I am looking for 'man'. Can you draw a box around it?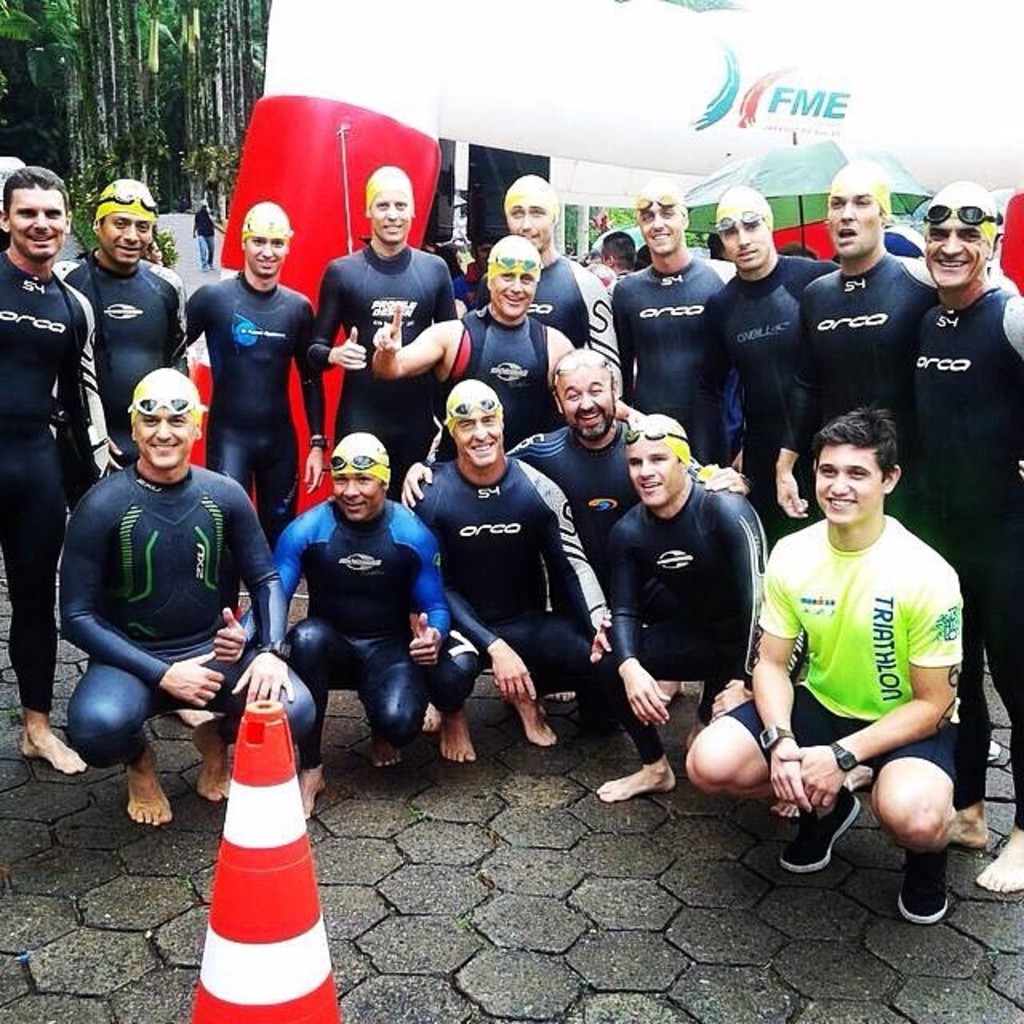
Sure, the bounding box is <box>776,162,942,546</box>.
